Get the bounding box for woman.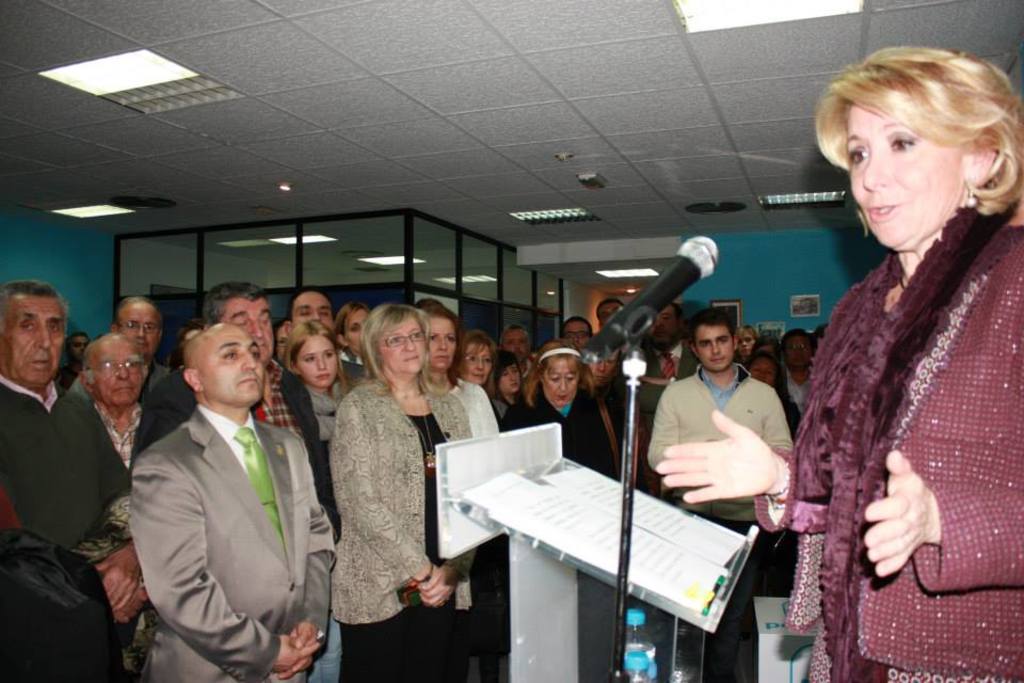
{"left": 501, "top": 345, "right": 535, "bottom": 418}.
